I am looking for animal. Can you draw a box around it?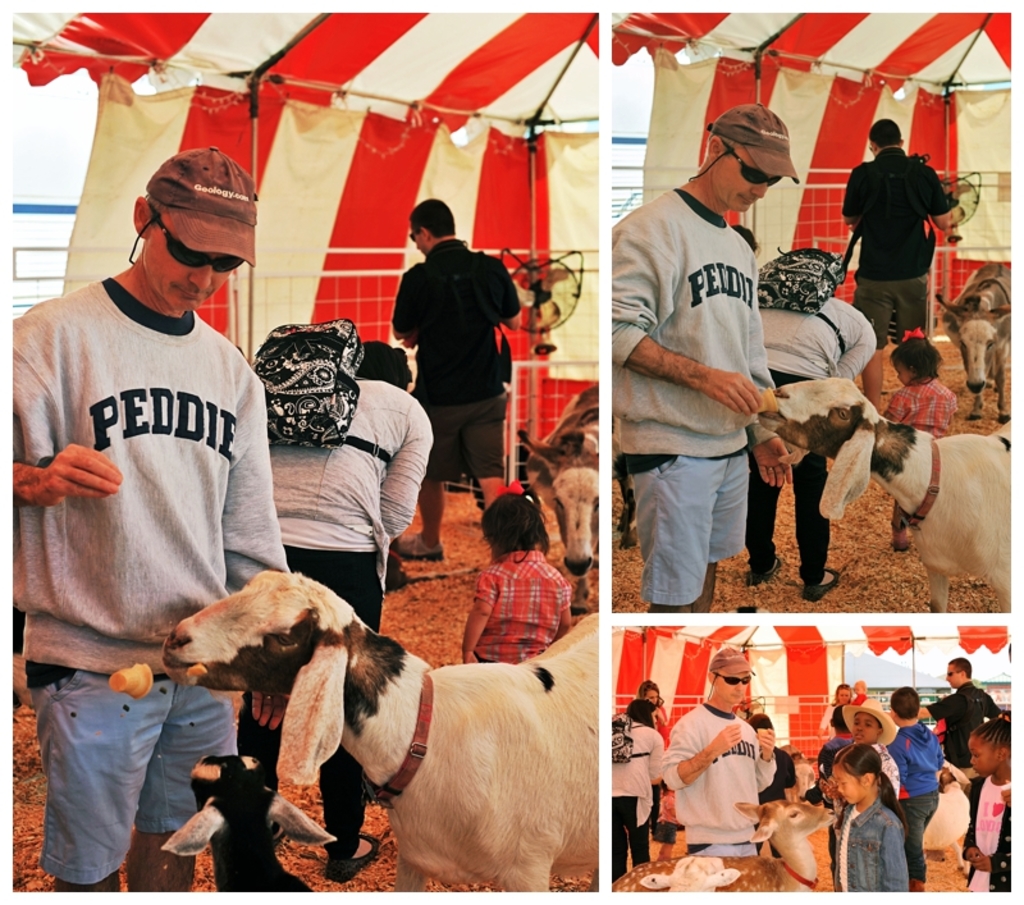
Sure, the bounding box is 513,381,598,623.
